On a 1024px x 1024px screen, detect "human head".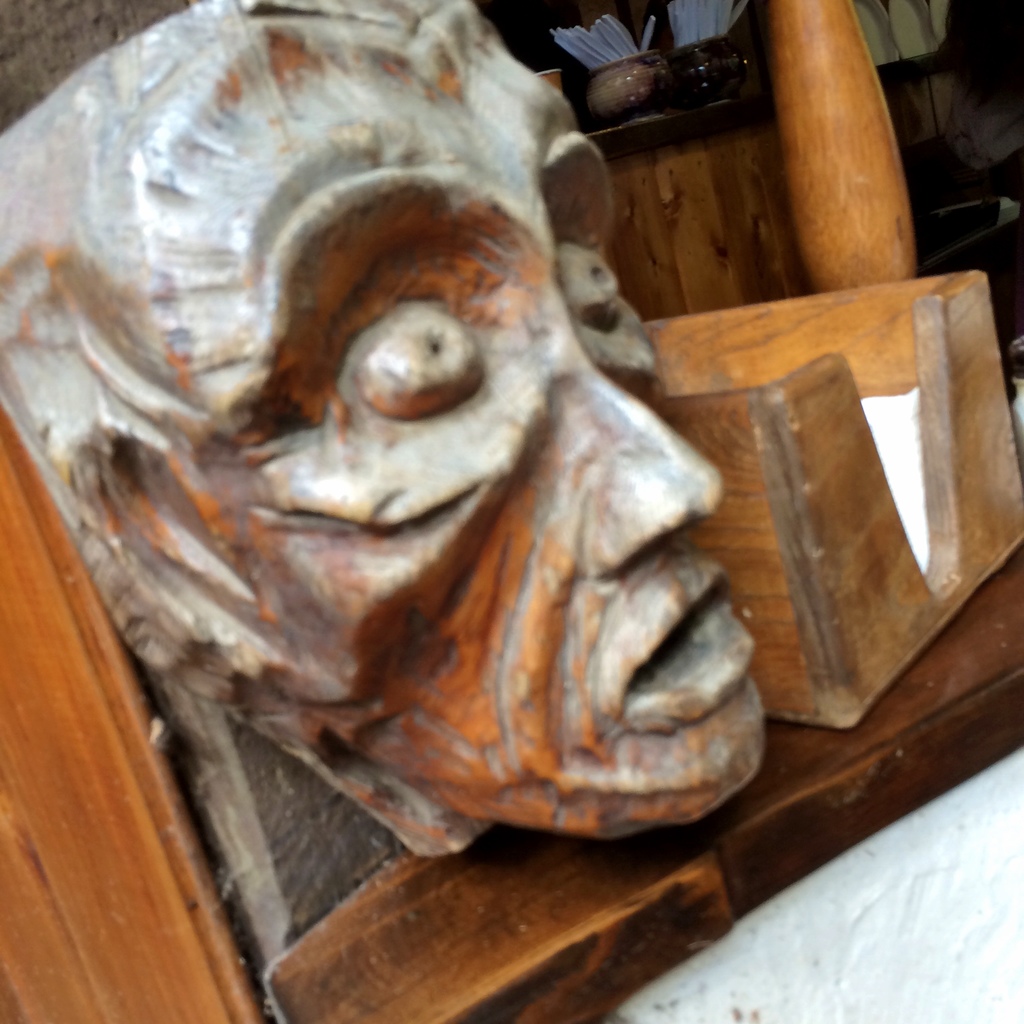
left=0, top=0, right=768, bottom=845.
